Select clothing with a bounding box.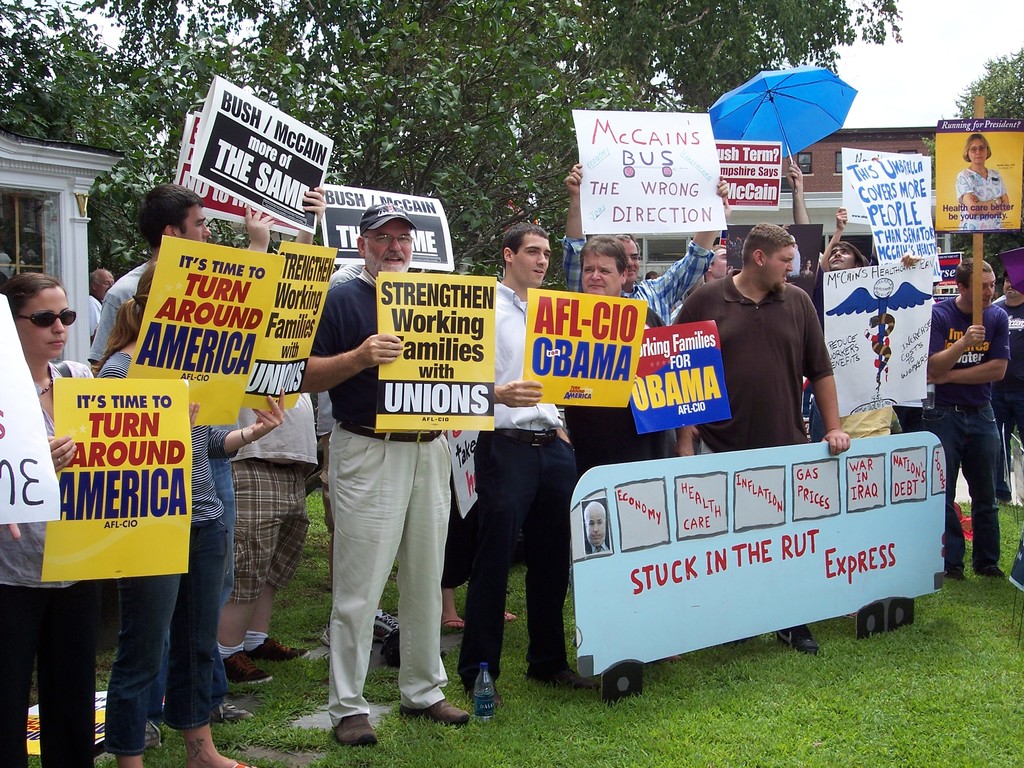
bbox(585, 542, 610, 554).
